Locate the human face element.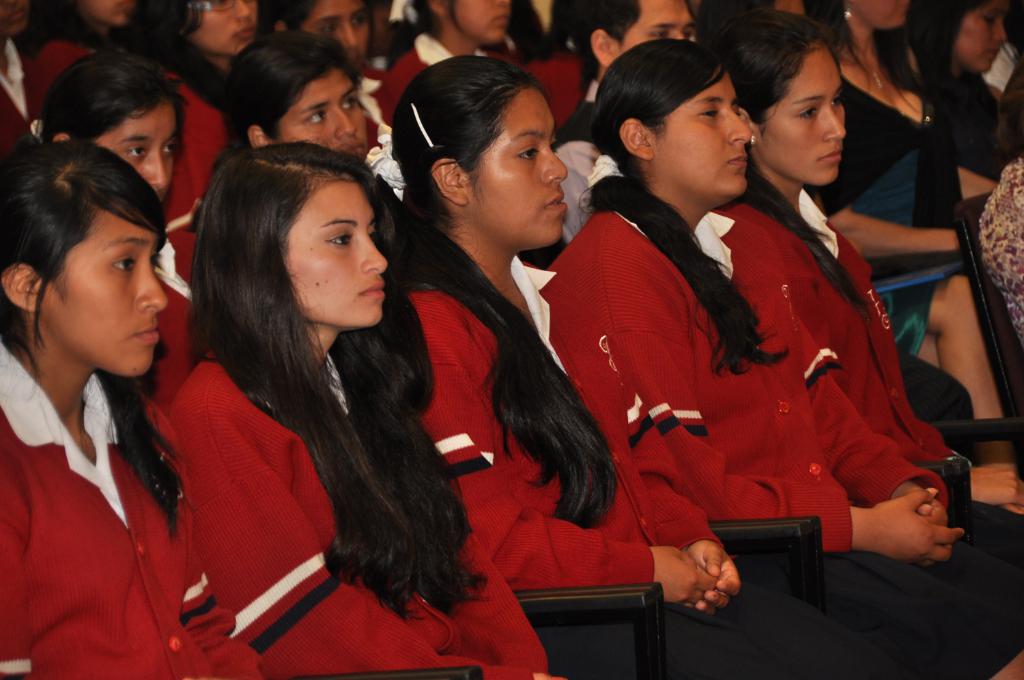
Element bbox: [x1=760, y1=51, x2=844, y2=188].
